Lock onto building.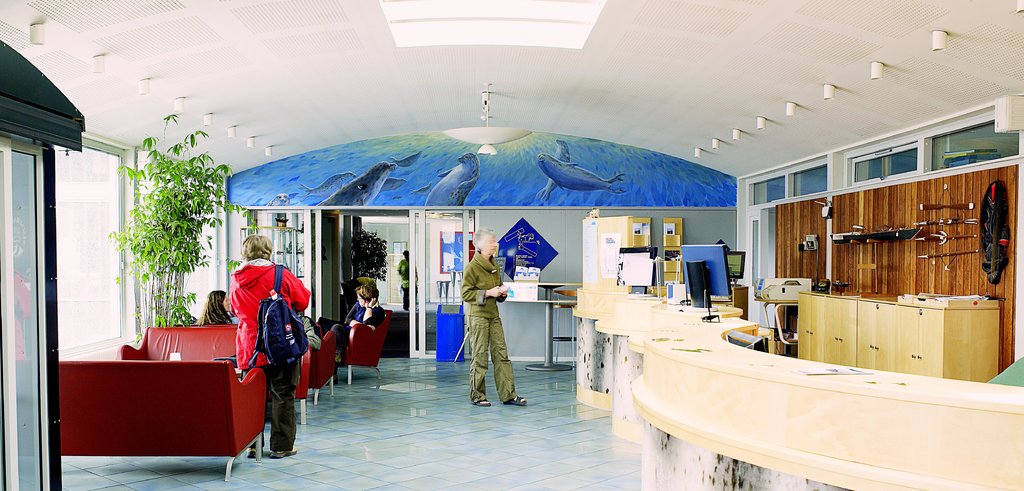
Locked: left=0, top=0, right=1023, bottom=490.
